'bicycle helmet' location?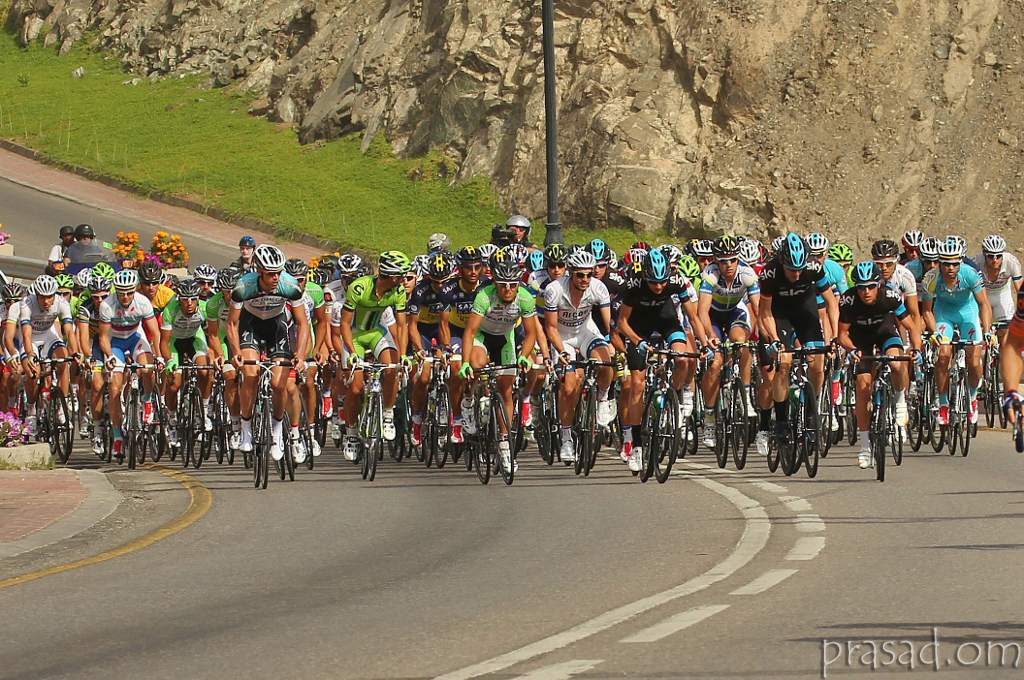
bbox=[477, 244, 496, 258]
